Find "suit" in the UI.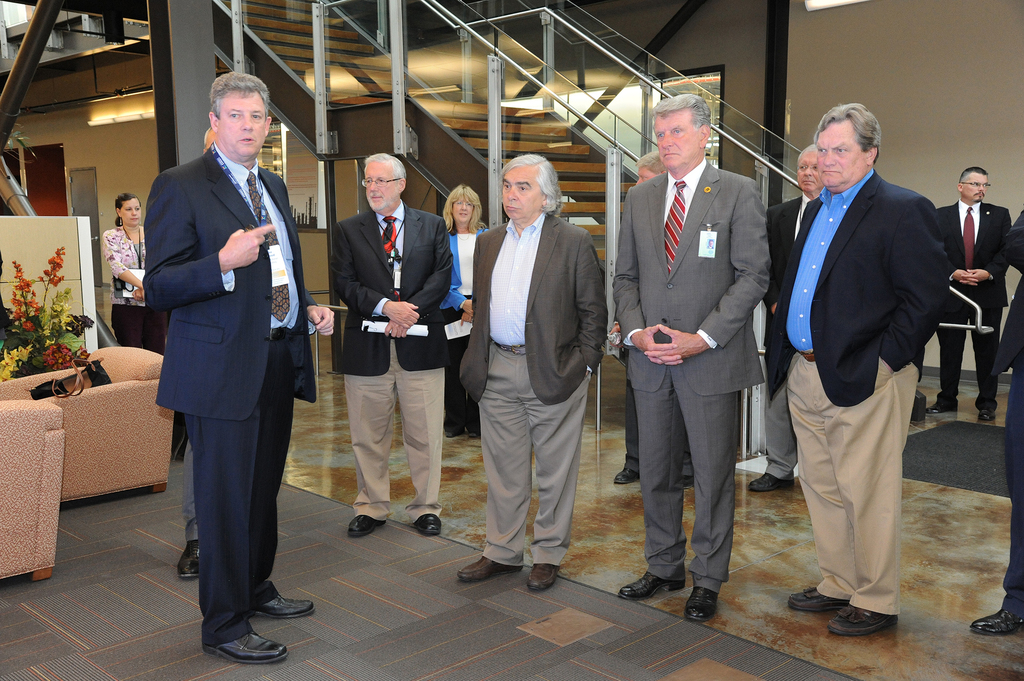
UI element at pyautogui.locateOnScreen(610, 156, 774, 596).
